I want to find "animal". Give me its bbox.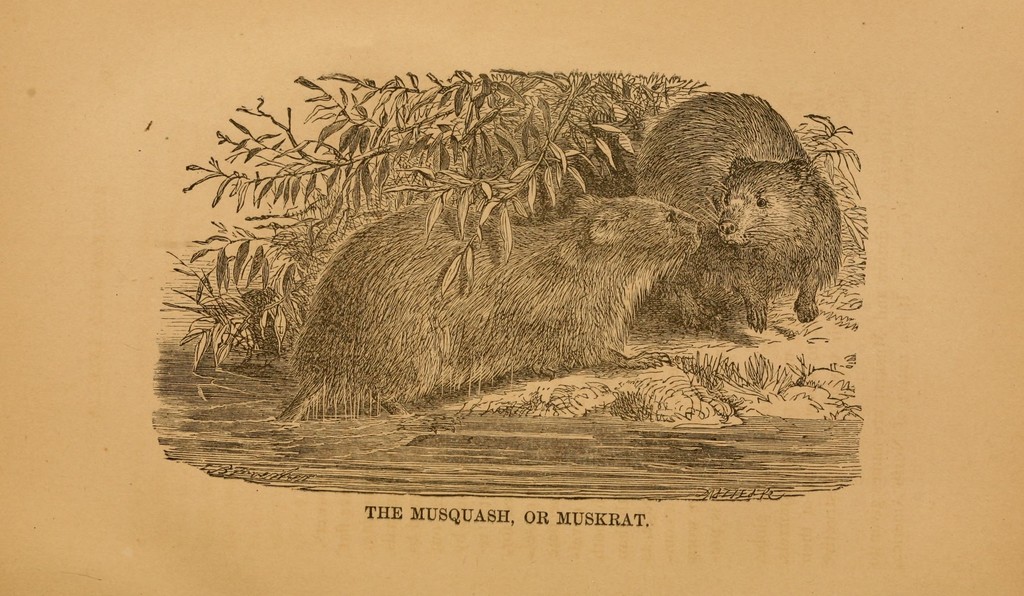
l=279, t=189, r=704, b=425.
